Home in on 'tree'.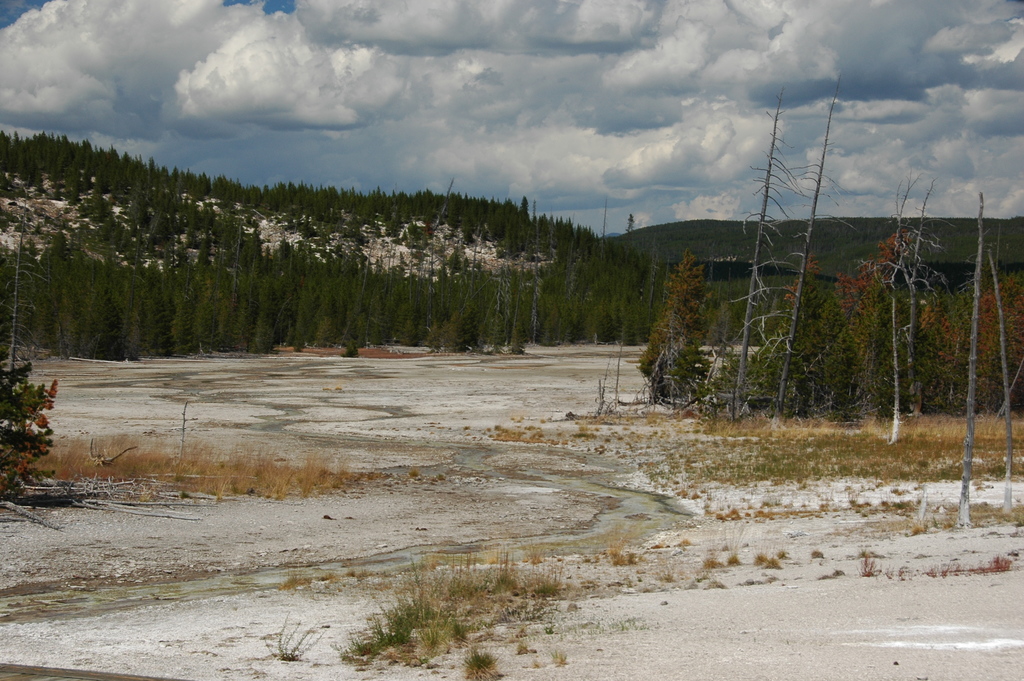
Homed in at [893, 256, 952, 404].
